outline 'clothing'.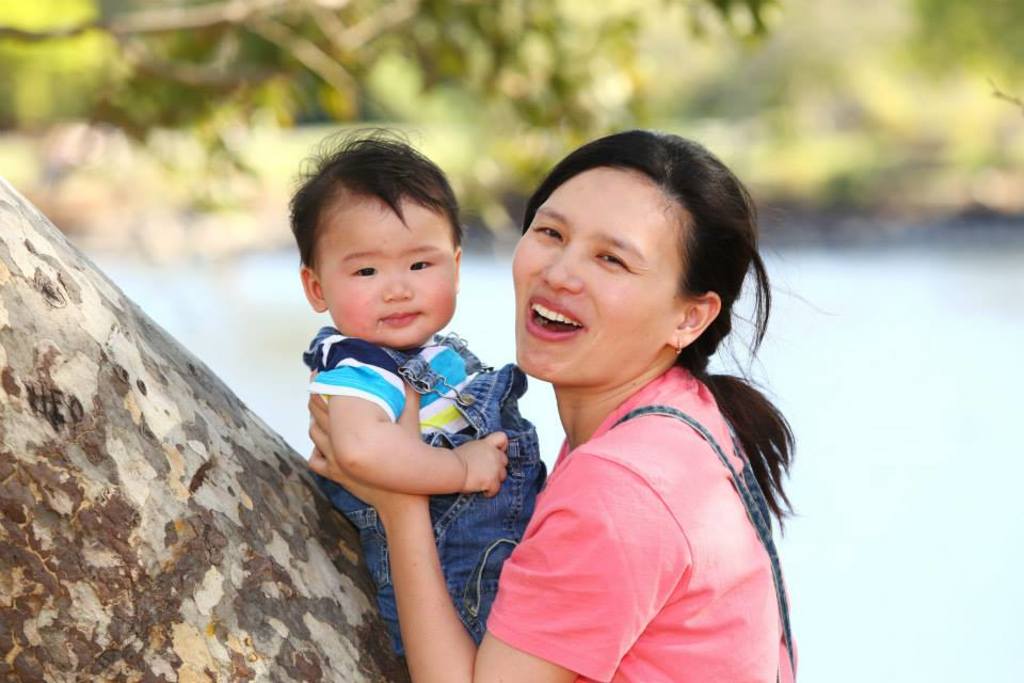
Outline: bbox=[313, 331, 545, 661].
